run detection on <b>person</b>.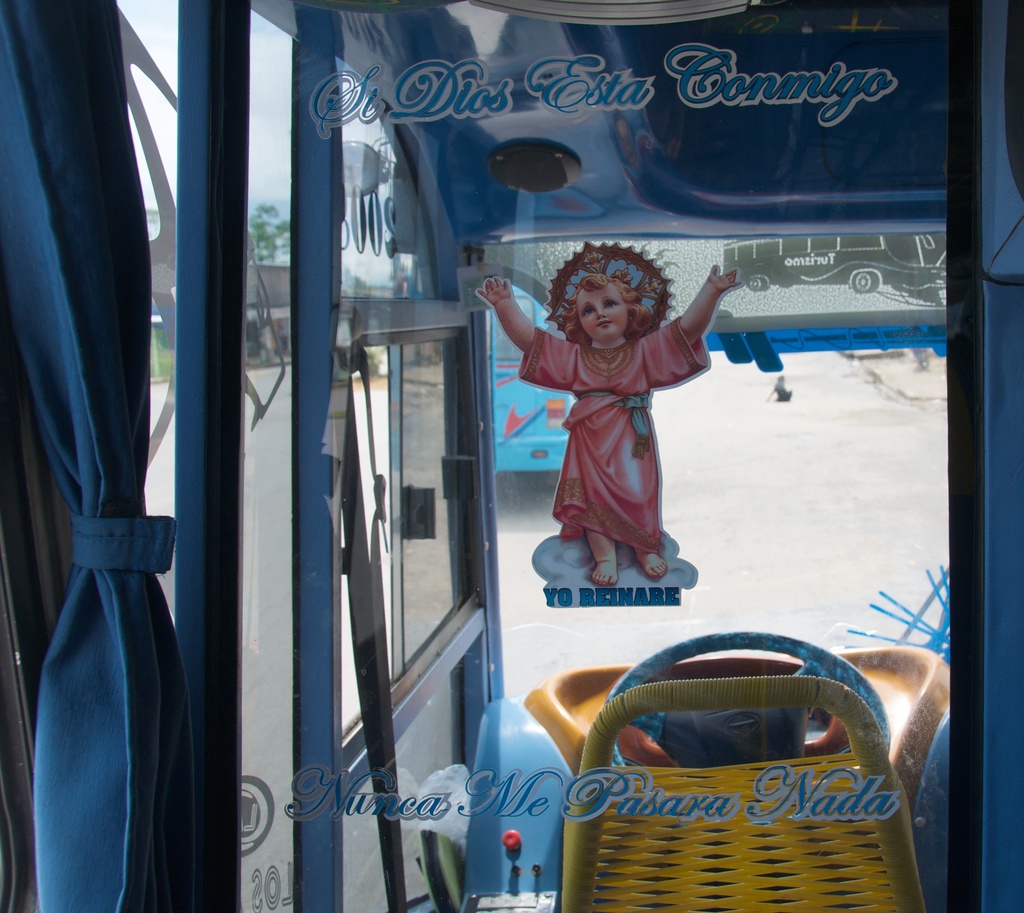
Result: bbox(477, 263, 741, 581).
